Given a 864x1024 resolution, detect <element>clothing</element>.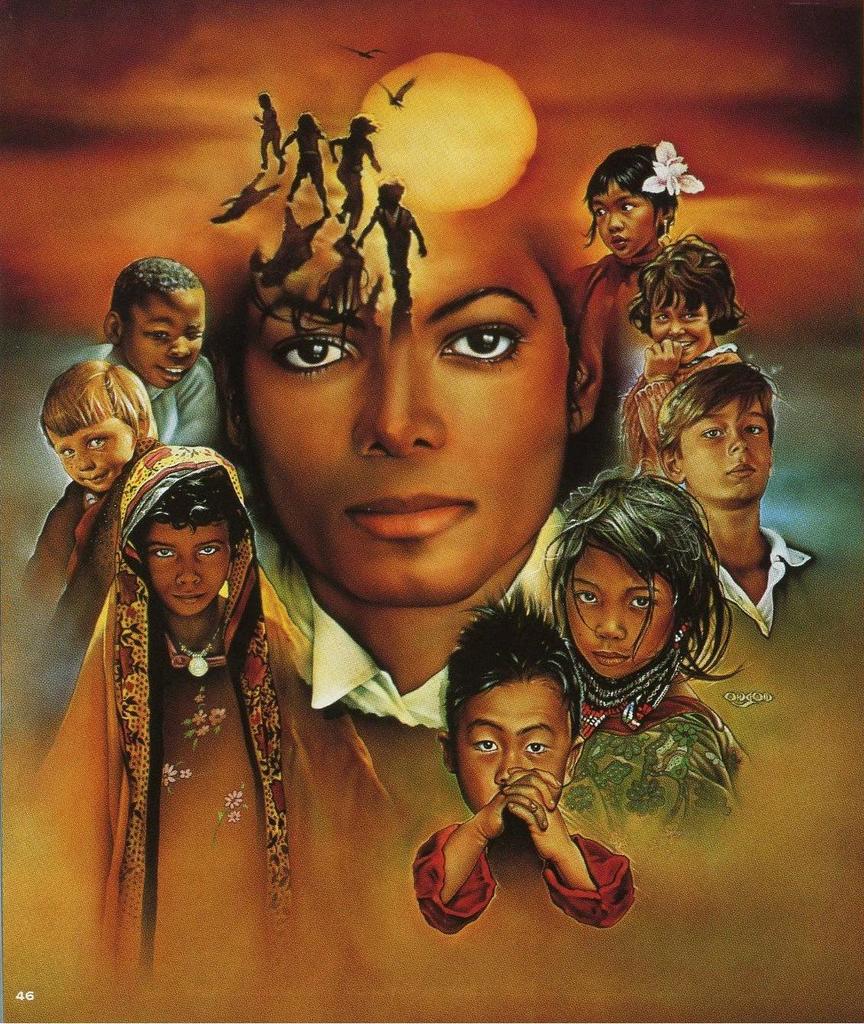
[254, 102, 292, 171].
